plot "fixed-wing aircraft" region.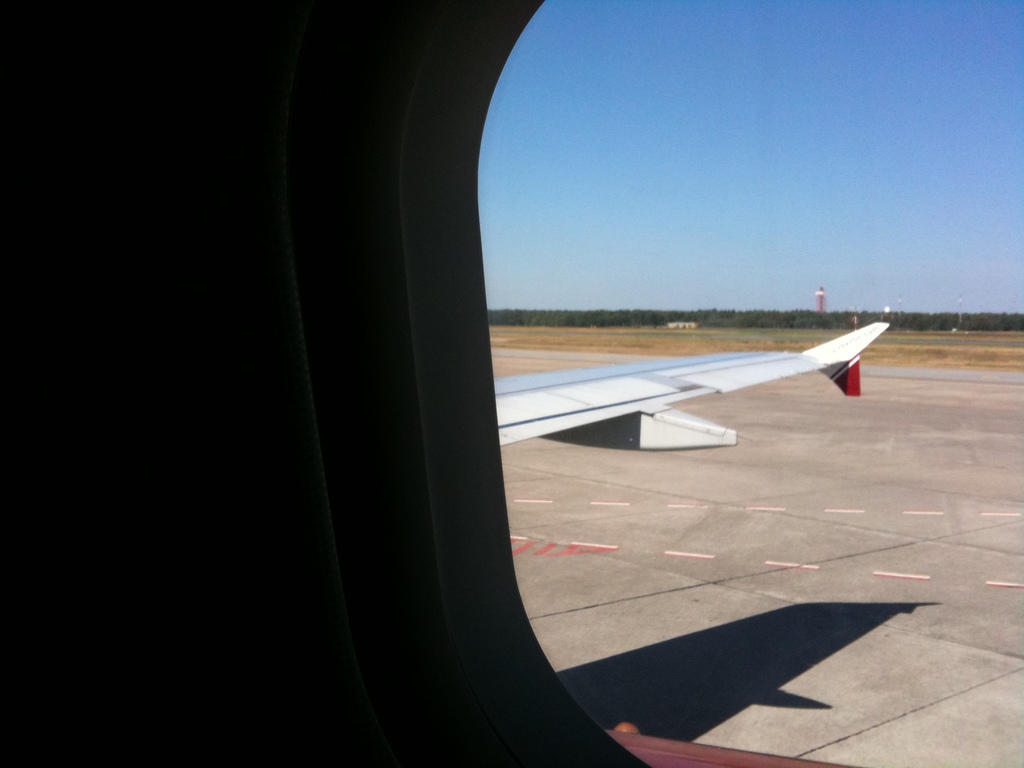
Plotted at <region>0, 0, 888, 767</region>.
